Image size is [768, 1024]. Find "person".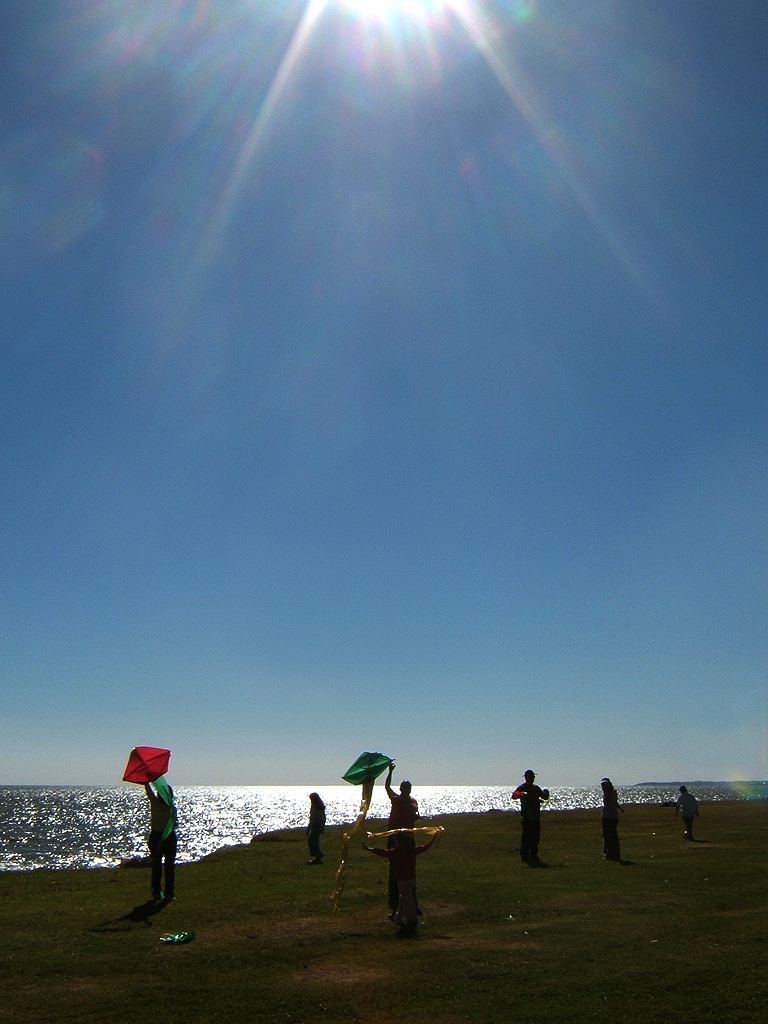
rect(677, 789, 702, 838).
